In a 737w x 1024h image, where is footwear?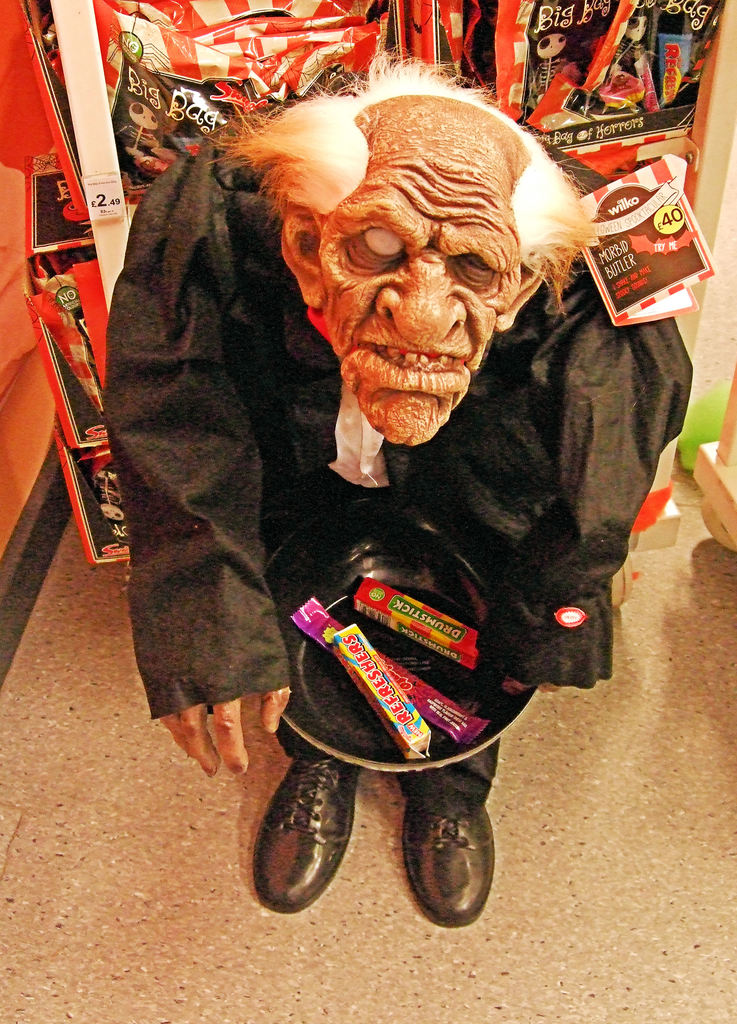
box=[401, 797, 500, 925].
